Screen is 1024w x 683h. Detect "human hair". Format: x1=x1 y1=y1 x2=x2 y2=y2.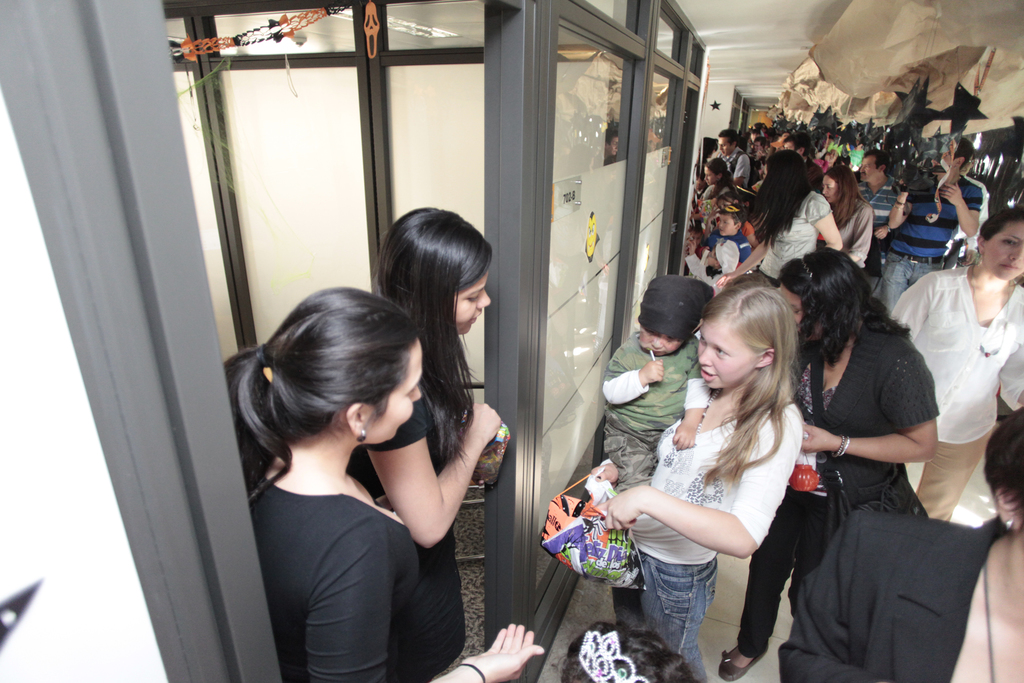
x1=731 y1=211 x2=742 y2=226.
